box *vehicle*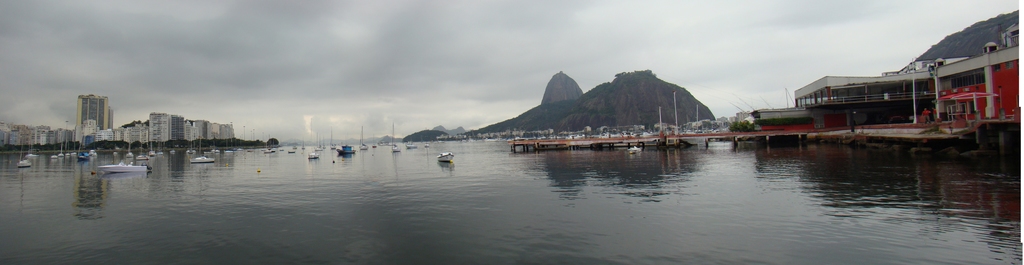
<bbox>404, 140, 419, 150</bbox>
